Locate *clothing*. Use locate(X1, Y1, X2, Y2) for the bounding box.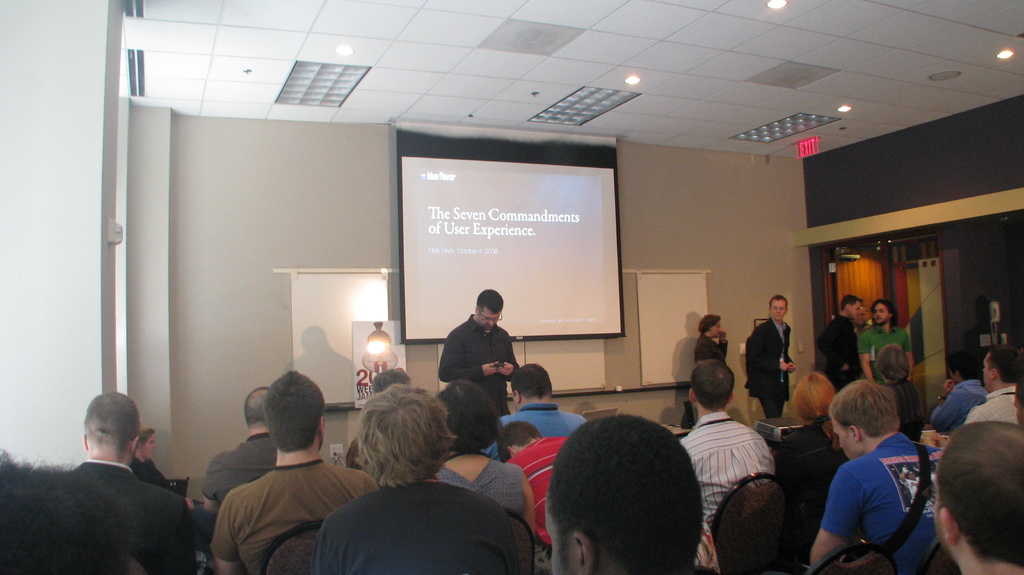
locate(442, 311, 520, 414).
